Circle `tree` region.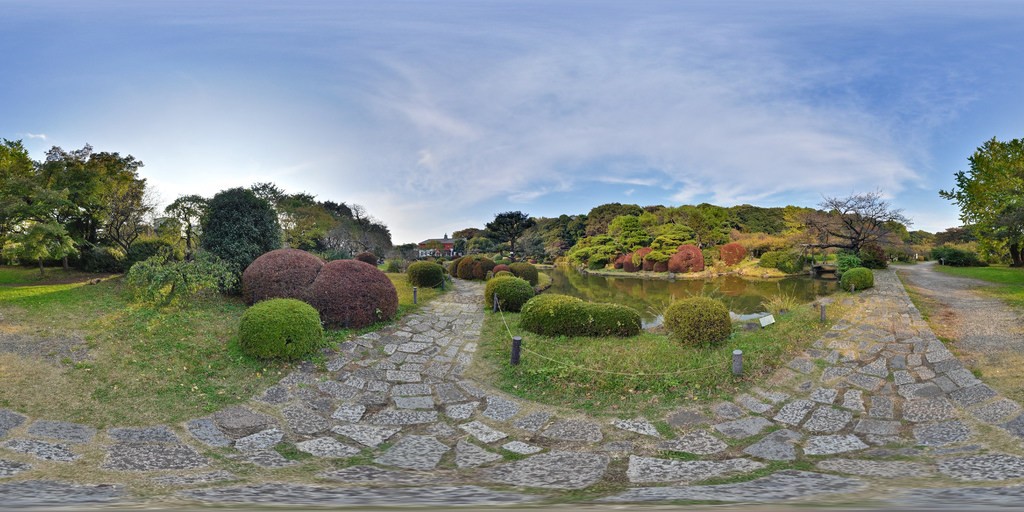
Region: {"x1": 194, "y1": 193, "x2": 287, "y2": 274}.
